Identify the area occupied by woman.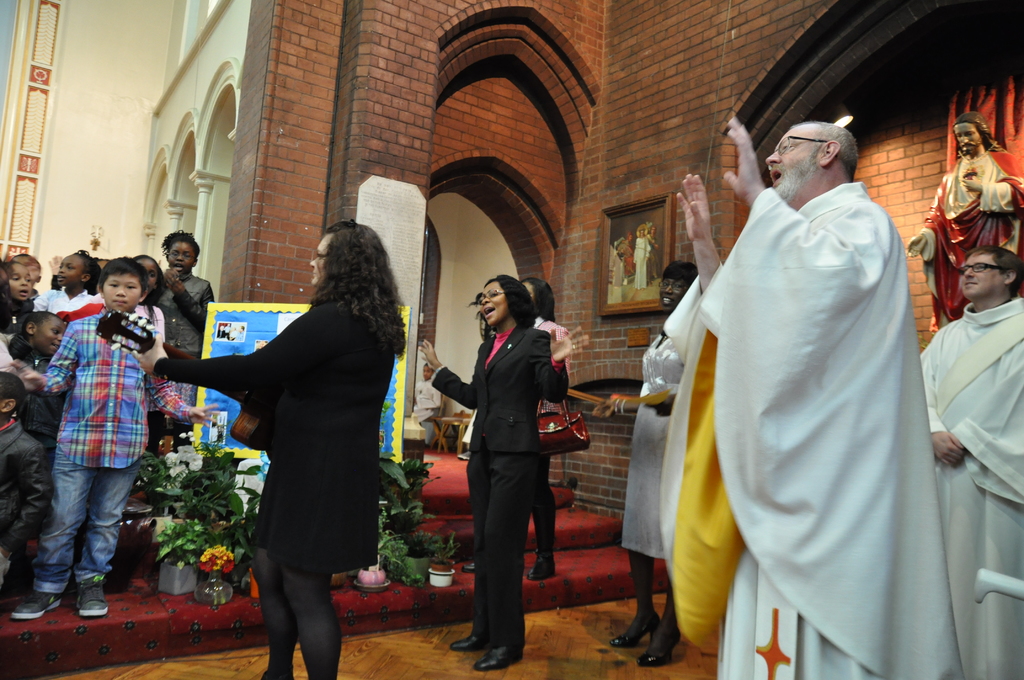
Area: Rect(461, 274, 577, 579).
